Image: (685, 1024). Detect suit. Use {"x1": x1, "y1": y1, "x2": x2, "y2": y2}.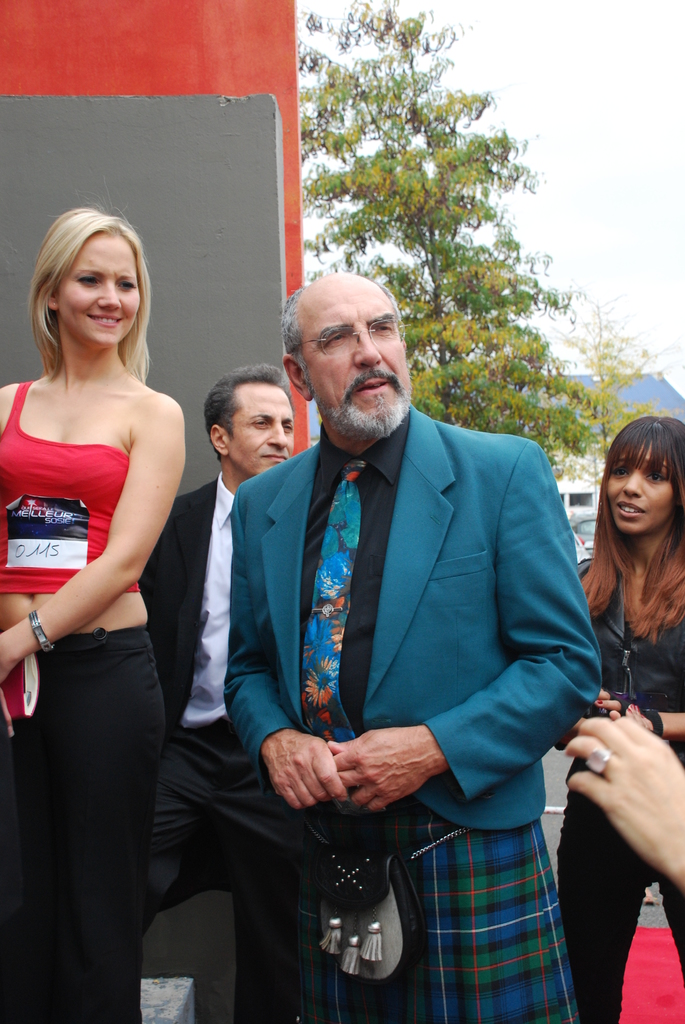
{"x1": 132, "y1": 468, "x2": 302, "y2": 1023}.
